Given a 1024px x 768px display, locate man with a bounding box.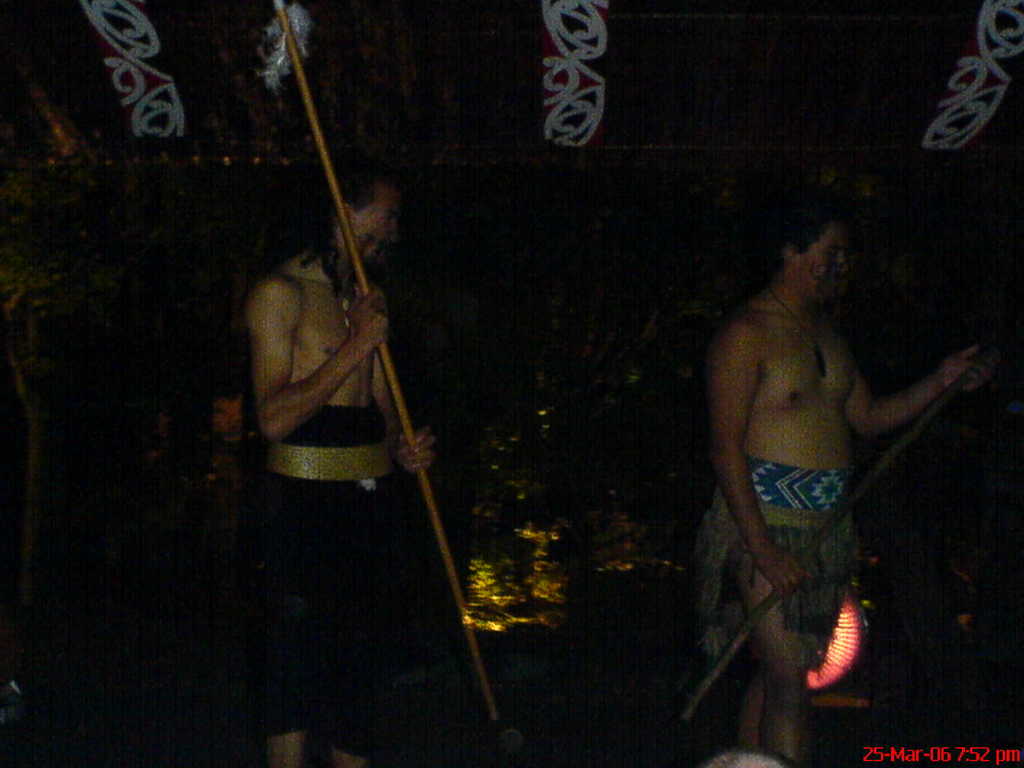
Located: 684,205,990,767.
